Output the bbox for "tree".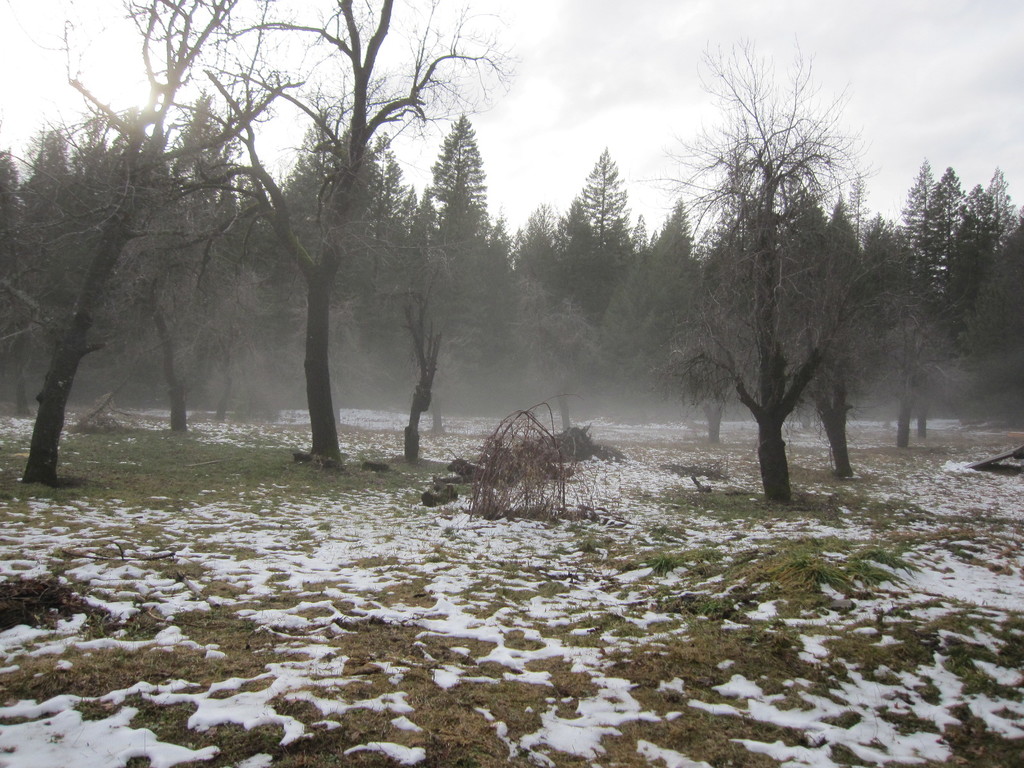
<bbox>963, 213, 1023, 392</bbox>.
